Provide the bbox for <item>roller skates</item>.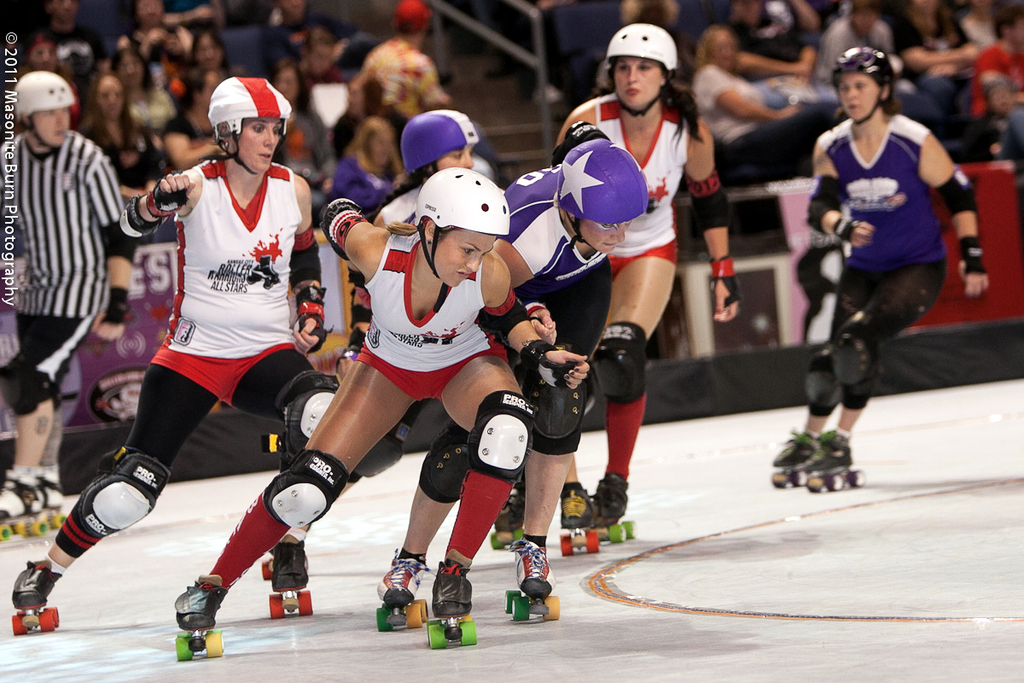
locate(263, 540, 316, 617).
